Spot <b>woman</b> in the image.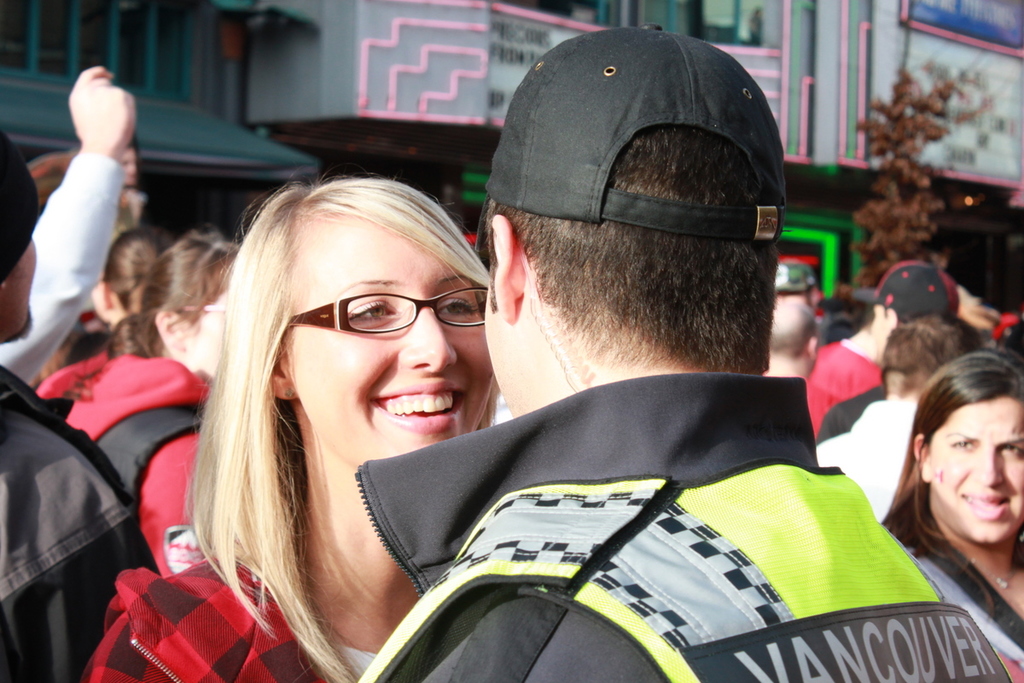
<b>woman</b> found at locate(84, 178, 510, 682).
